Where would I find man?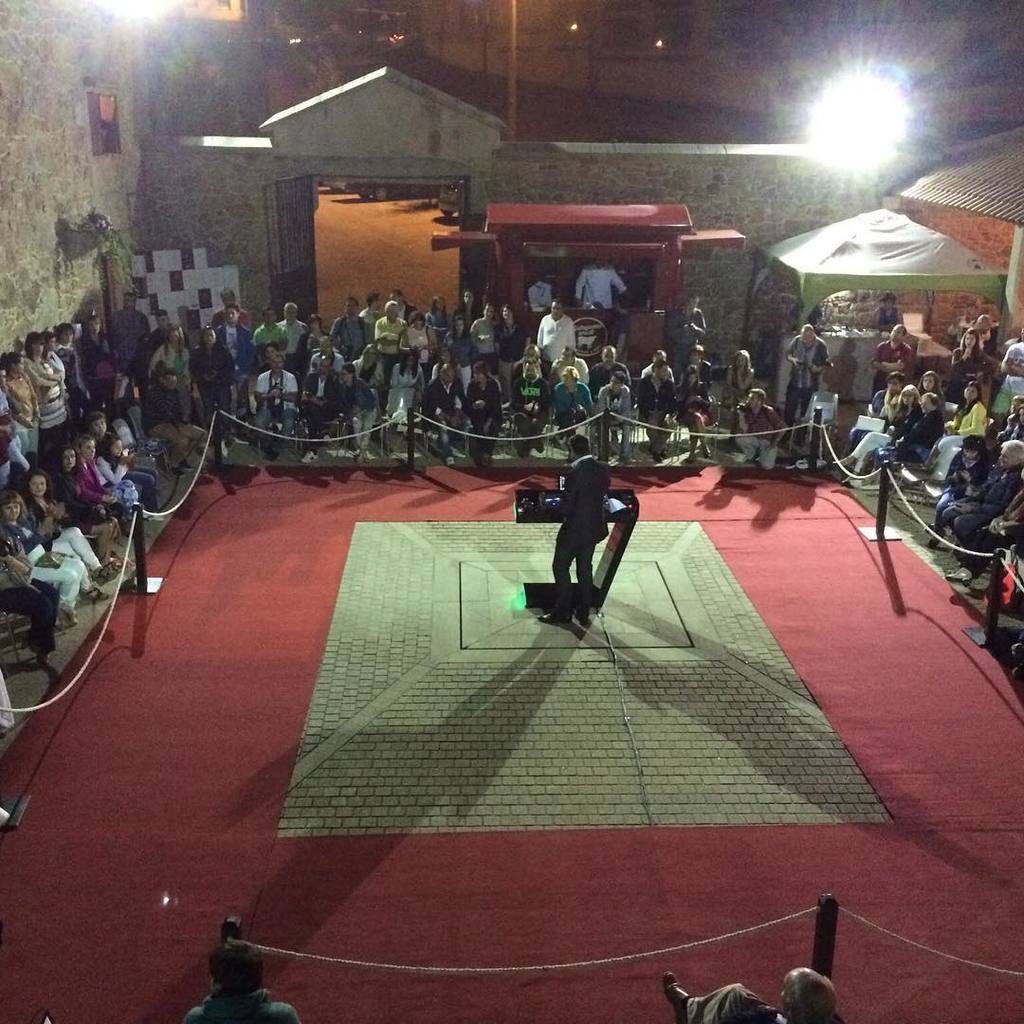
At select_region(279, 302, 302, 354).
